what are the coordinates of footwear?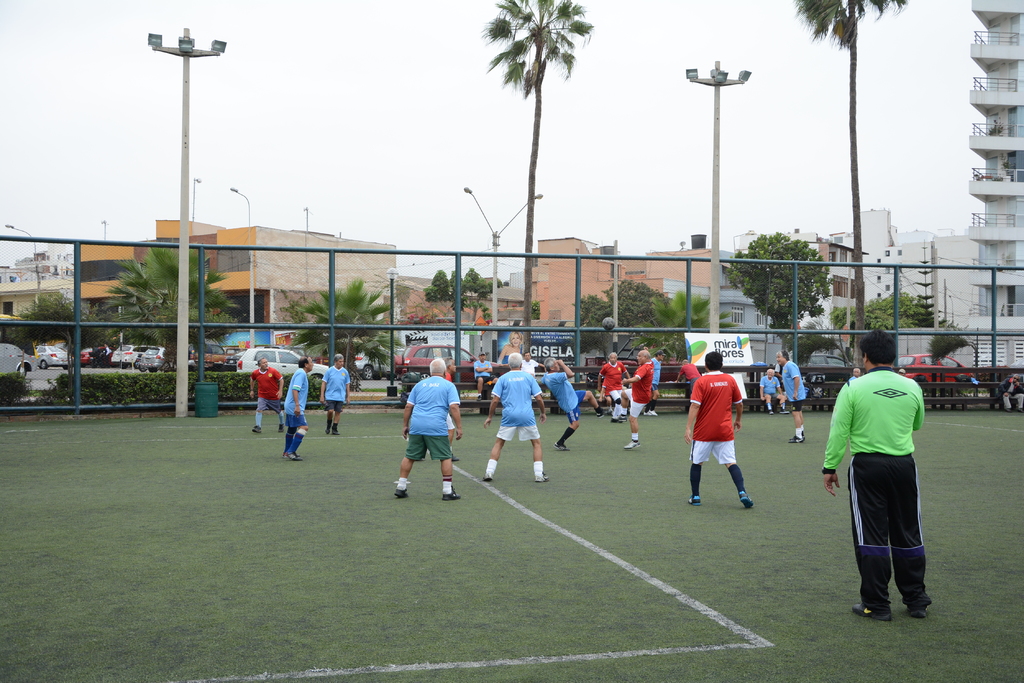
<region>479, 473, 497, 479</region>.
